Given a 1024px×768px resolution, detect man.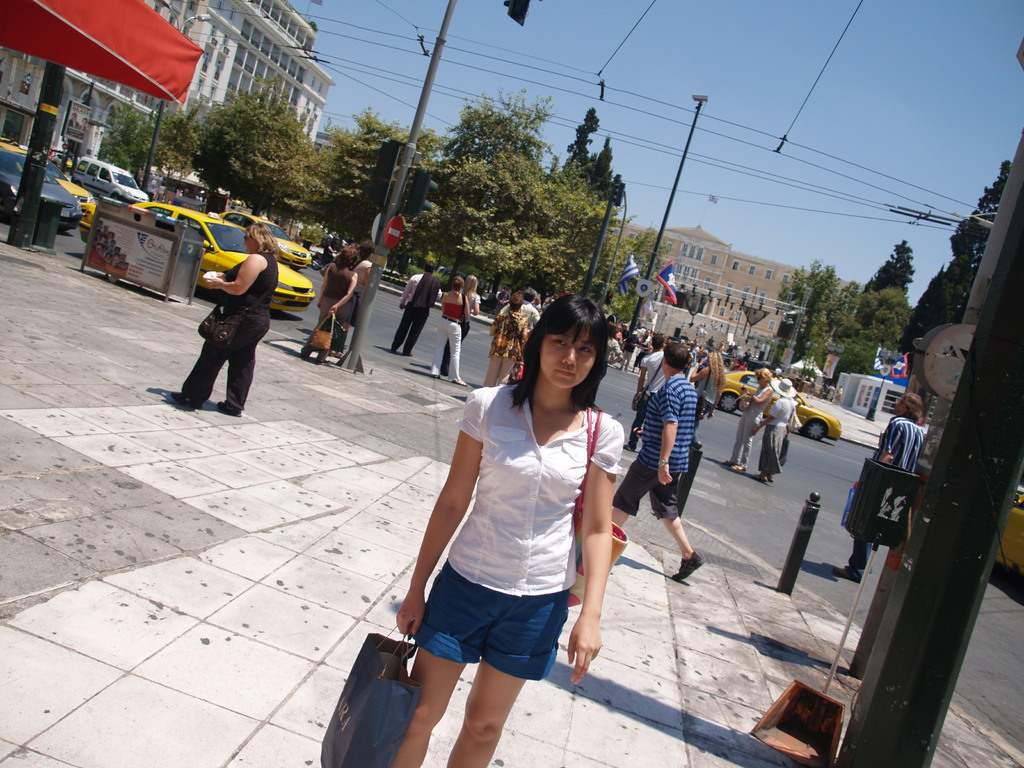
(613, 345, 705, 582).
